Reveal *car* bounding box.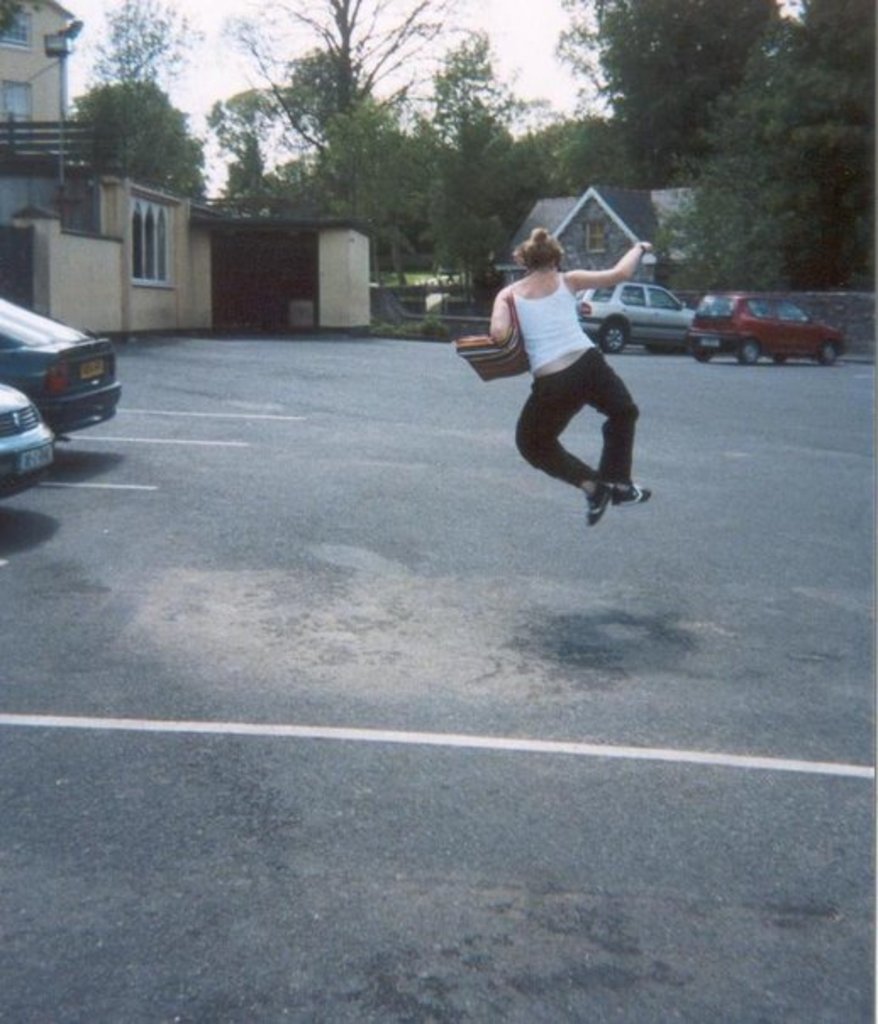
Revealed: (580,275,698,354).
